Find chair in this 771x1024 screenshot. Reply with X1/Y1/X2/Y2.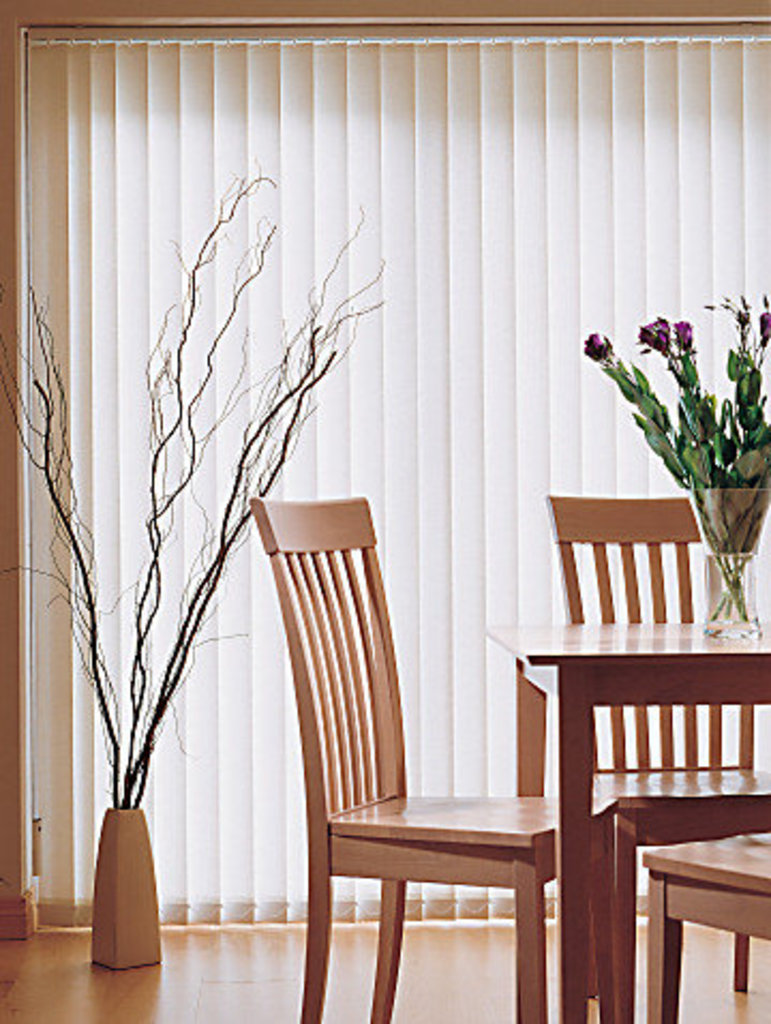
636/827/769/1022.
